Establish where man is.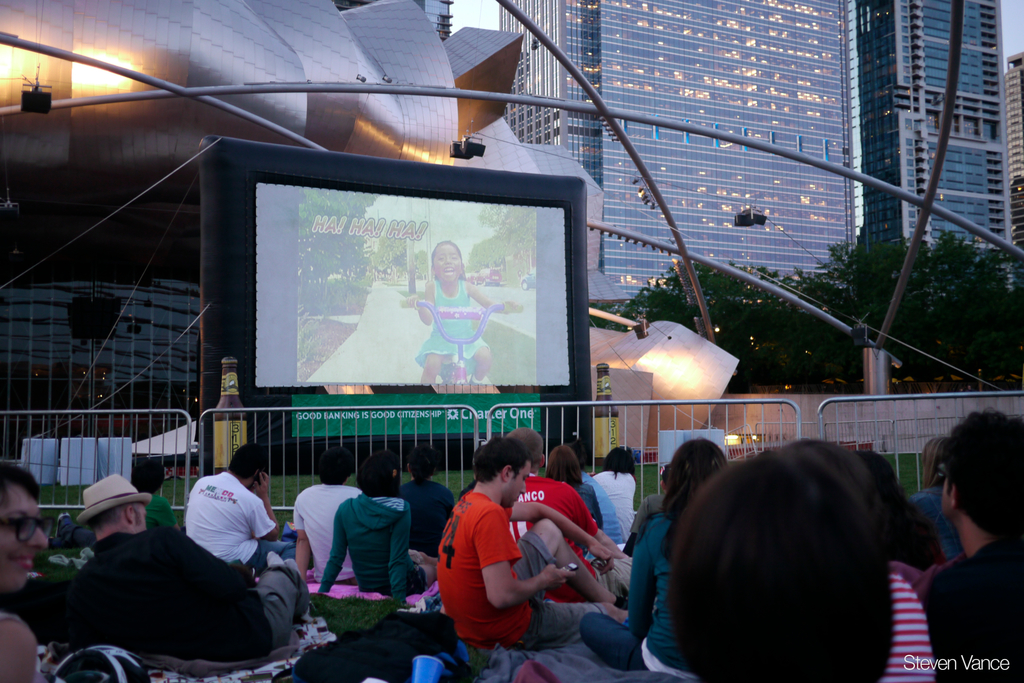
Established at Rect(433, 436, 631, 651).
